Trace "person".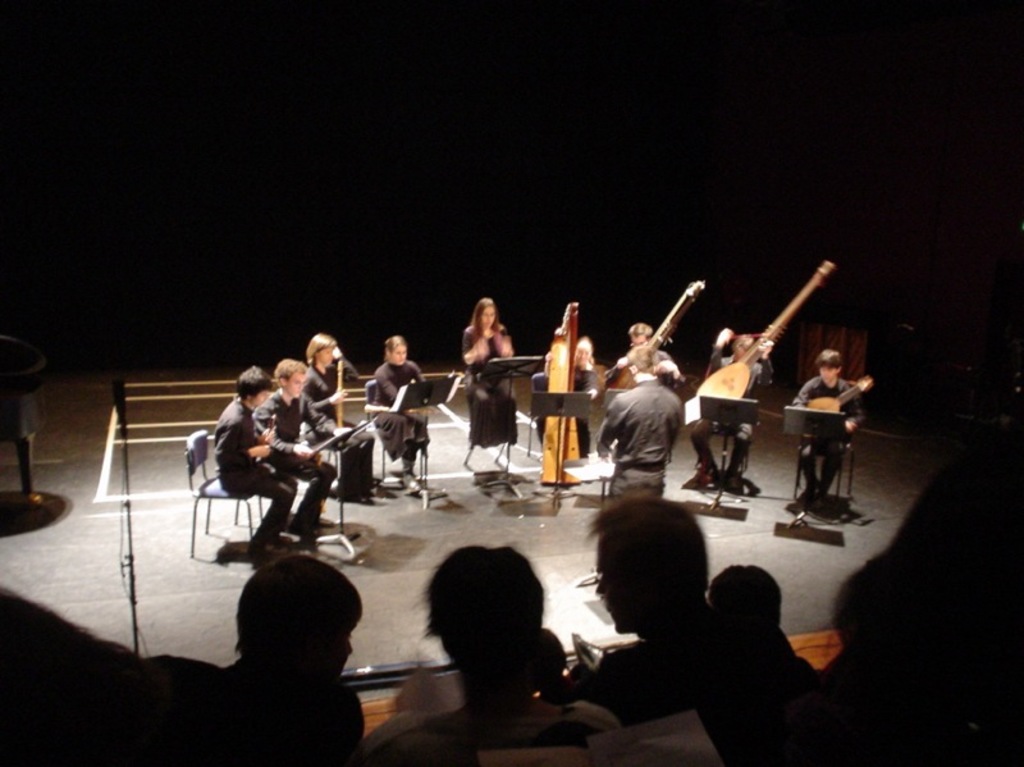
Traced to rect(713, 560, 804, 654).
